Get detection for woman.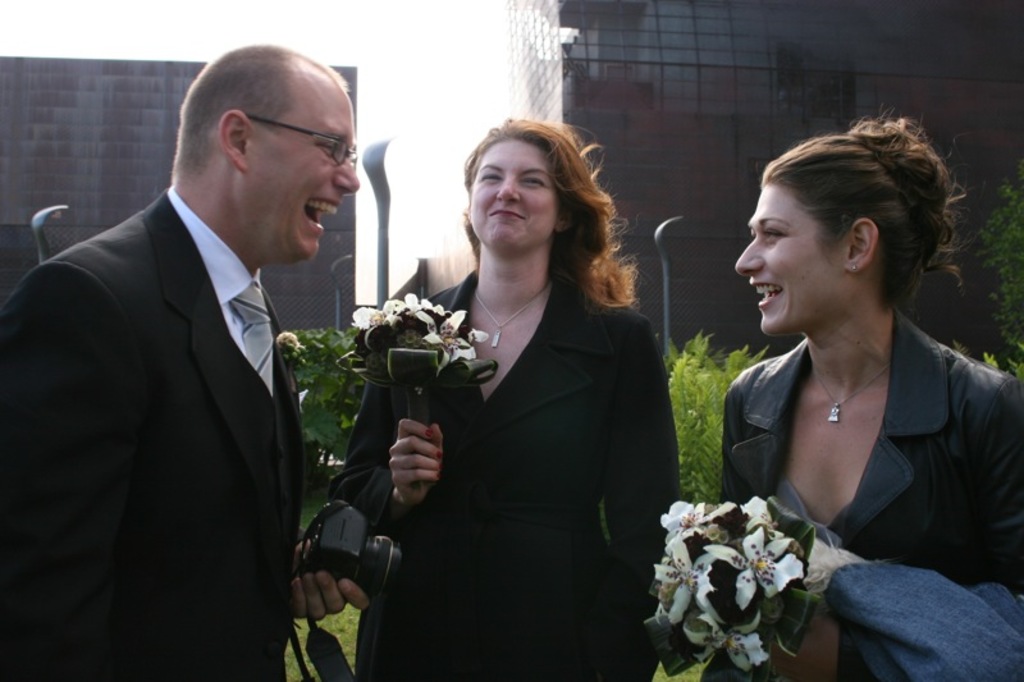
Detection: l=326, t=115, r=685, b=681.
